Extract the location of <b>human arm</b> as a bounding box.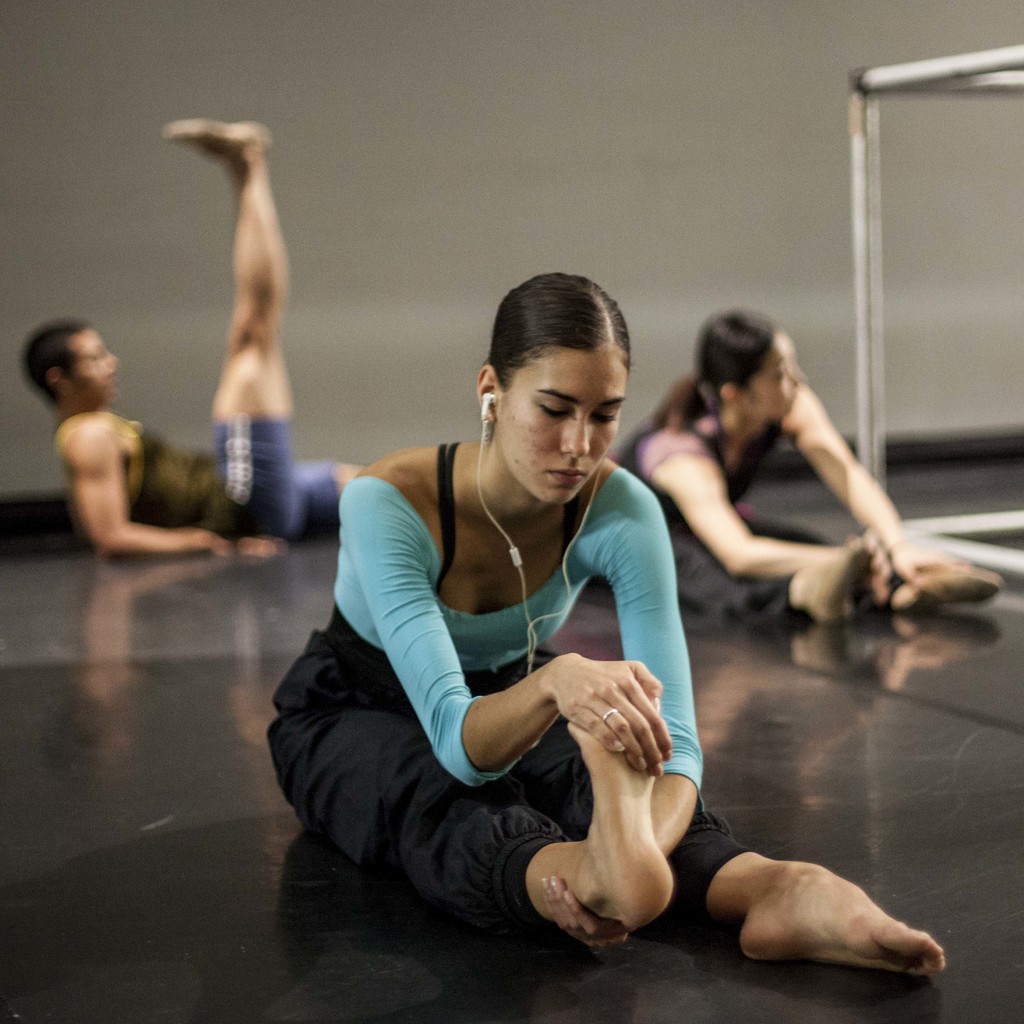
x1=649 y1=419 x2=887 y2=603.
